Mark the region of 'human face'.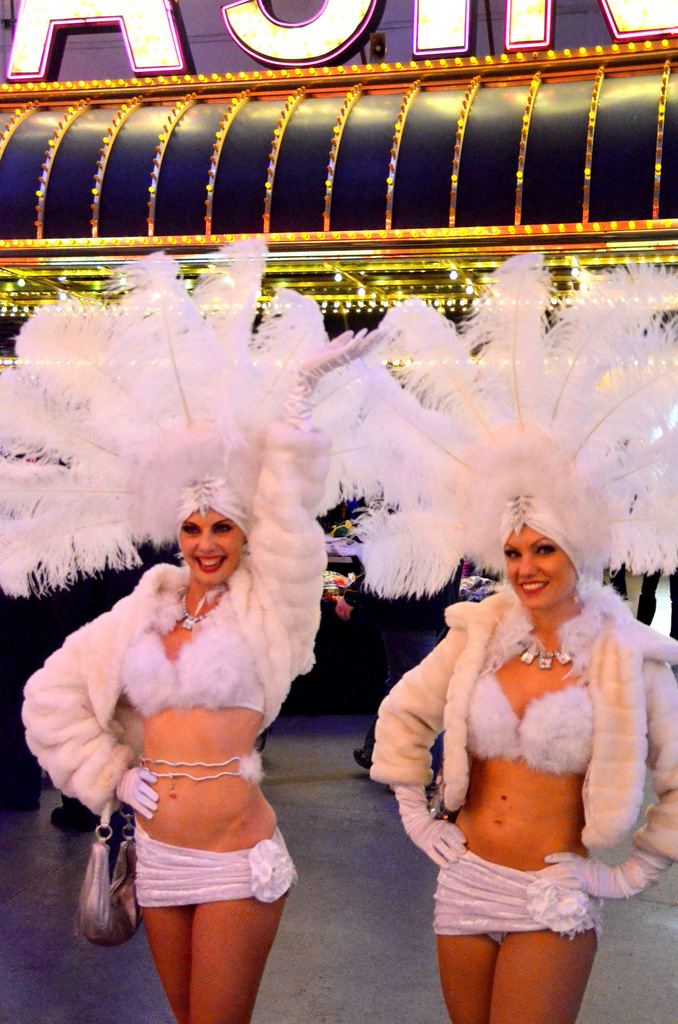
Region: <bbox>172, 499, 240, 588</bbox>.
